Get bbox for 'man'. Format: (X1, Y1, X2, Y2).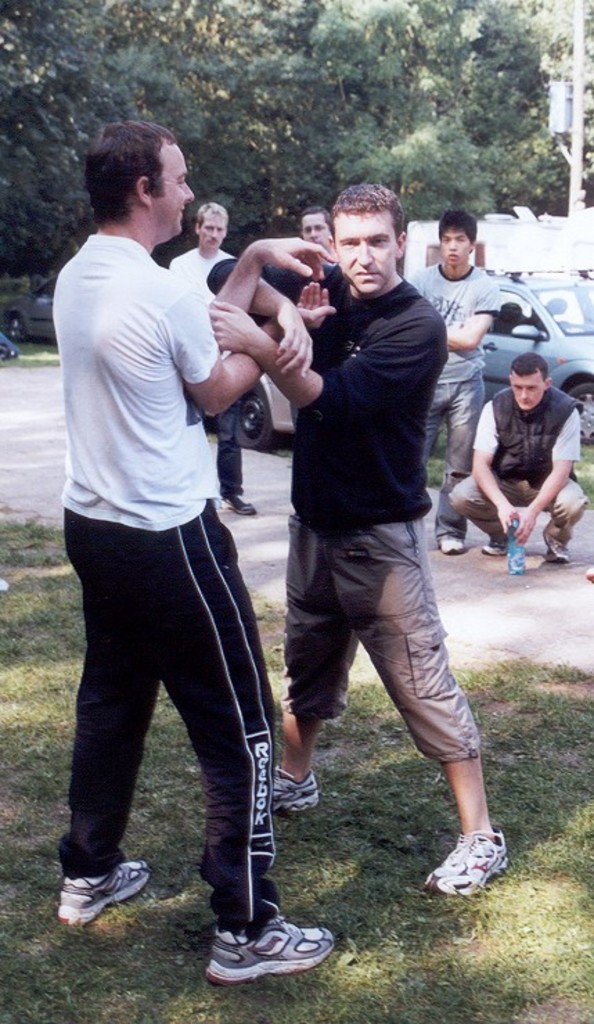
(43, 112, 339, 981).
